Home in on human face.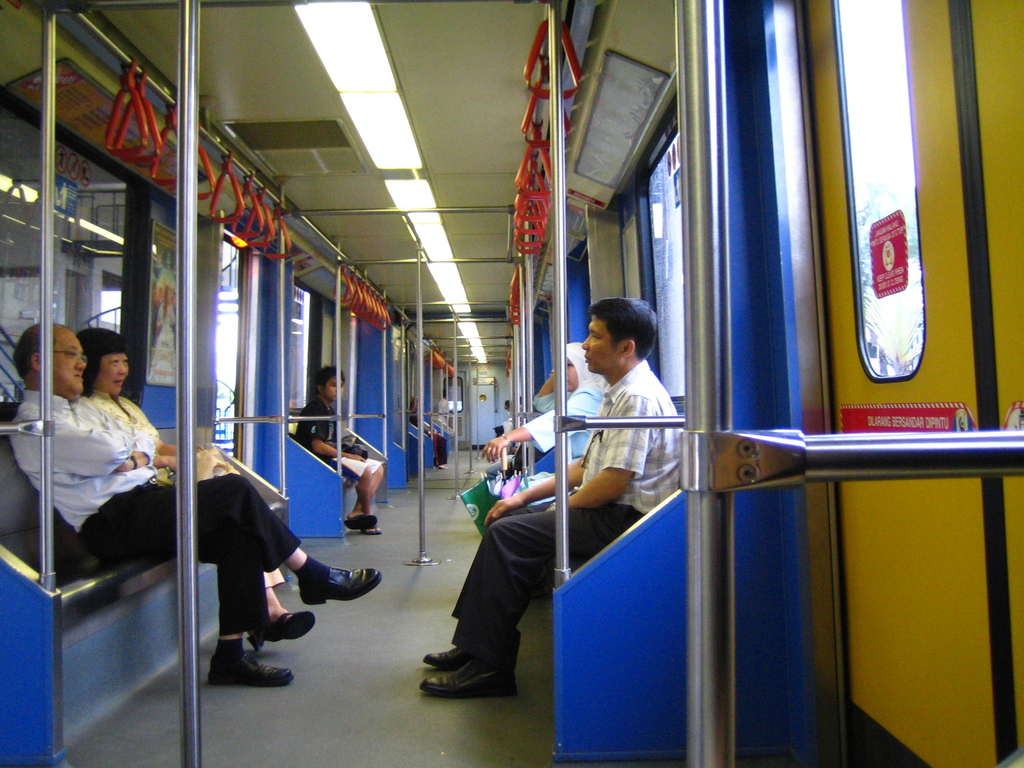
Homed in at BBox(100, 355, 132, 396).
